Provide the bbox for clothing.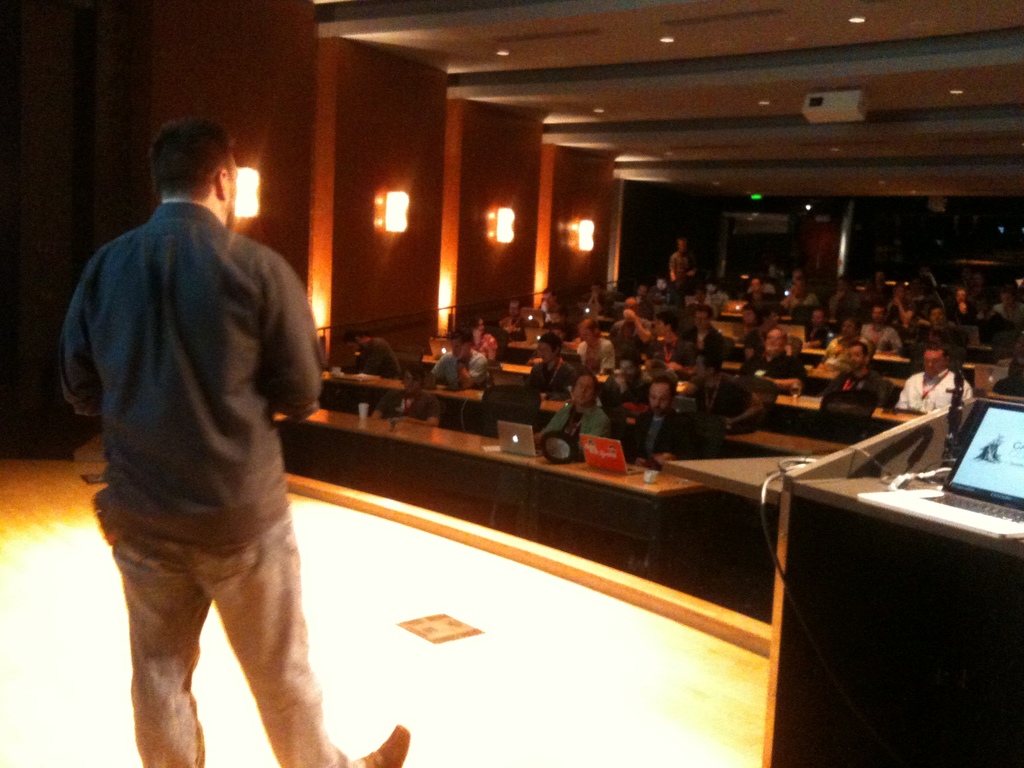
left=378, top=384, right=445, bottom=420.
